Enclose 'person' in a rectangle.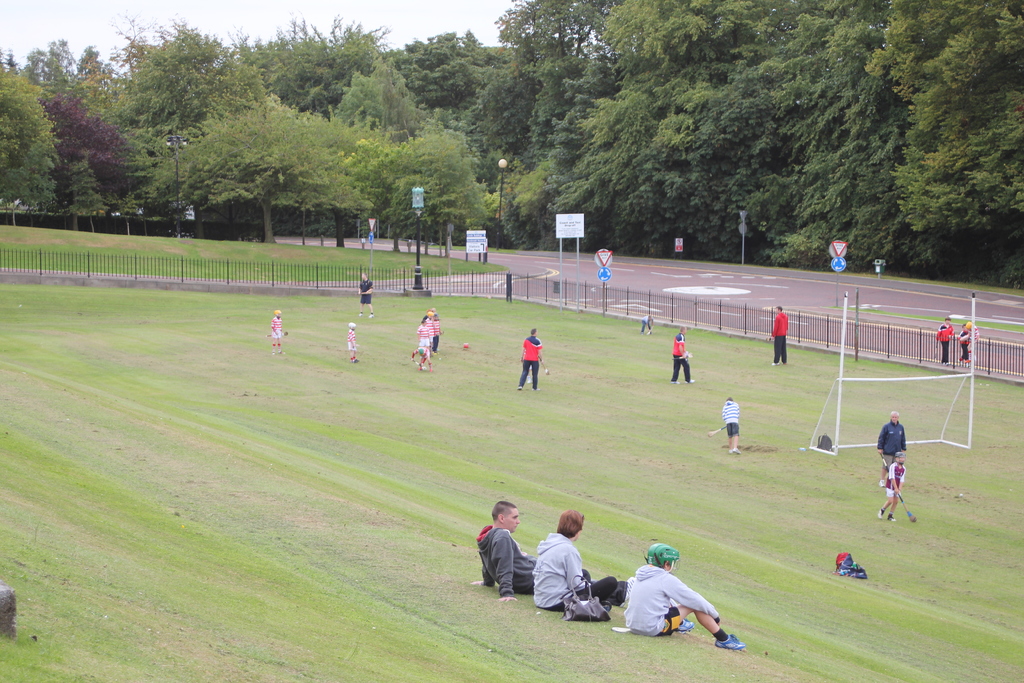
962 322 968 360.
